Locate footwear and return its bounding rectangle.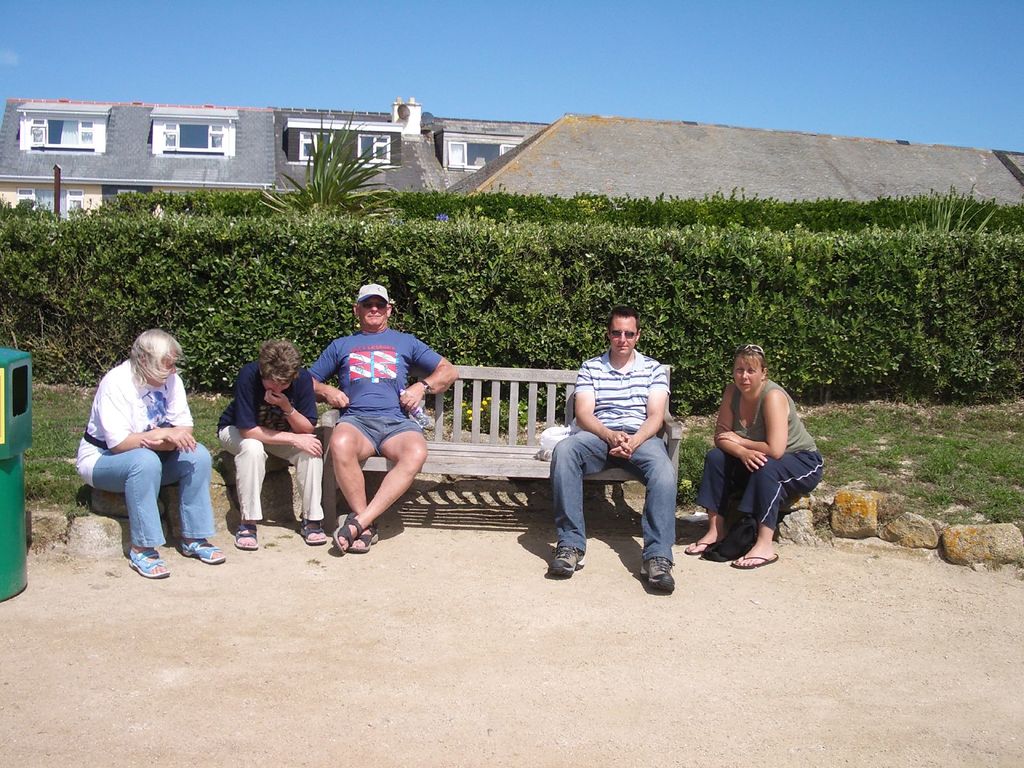
{"x1": 731, "y1": 554, "x2": 782, "y2": 569}.
